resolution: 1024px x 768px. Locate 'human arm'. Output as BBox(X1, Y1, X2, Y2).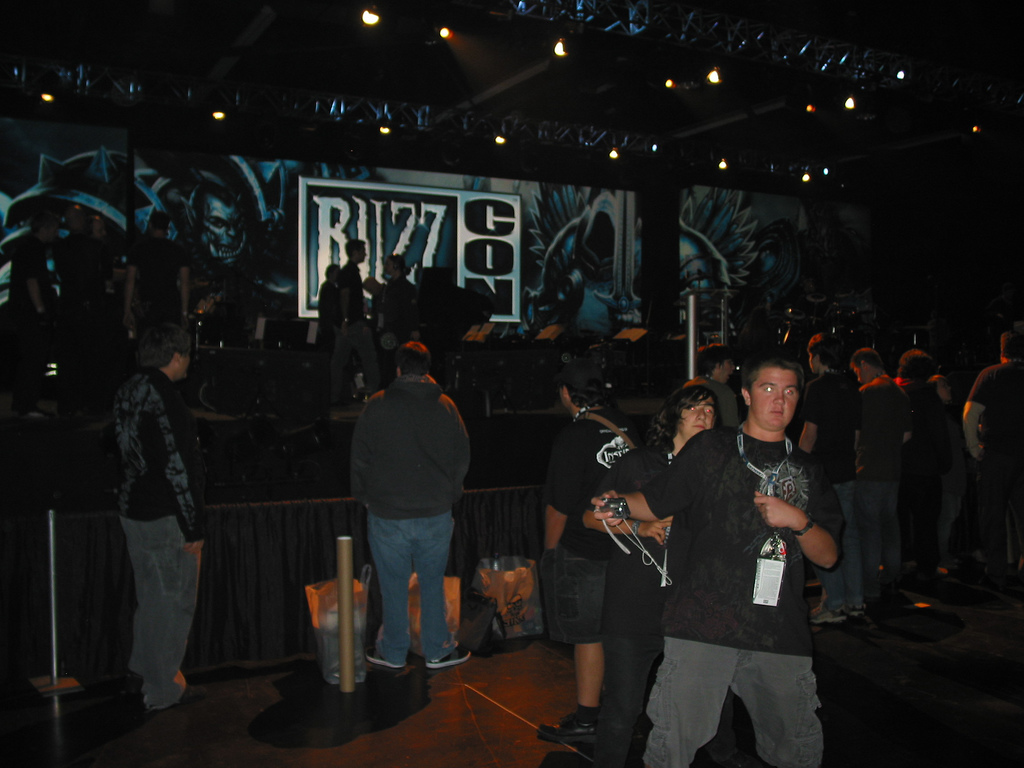
BBox(335, 267, 353, 336).
